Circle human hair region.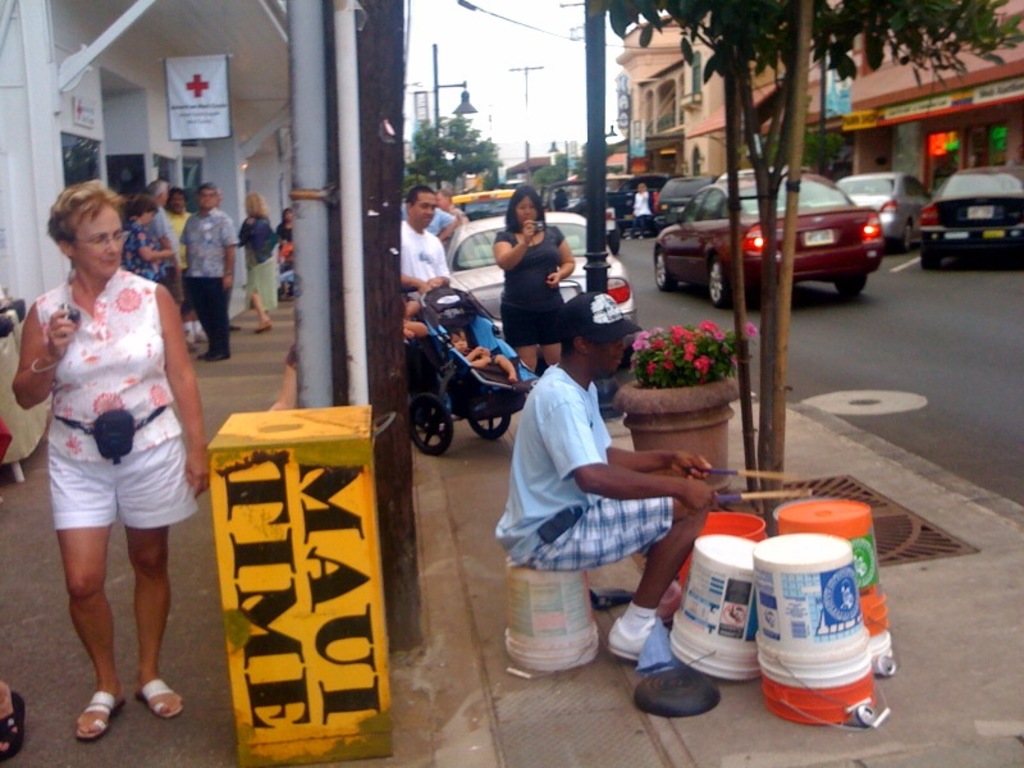
Region: <bbox>246, 189, 269, 218</bbox>.
